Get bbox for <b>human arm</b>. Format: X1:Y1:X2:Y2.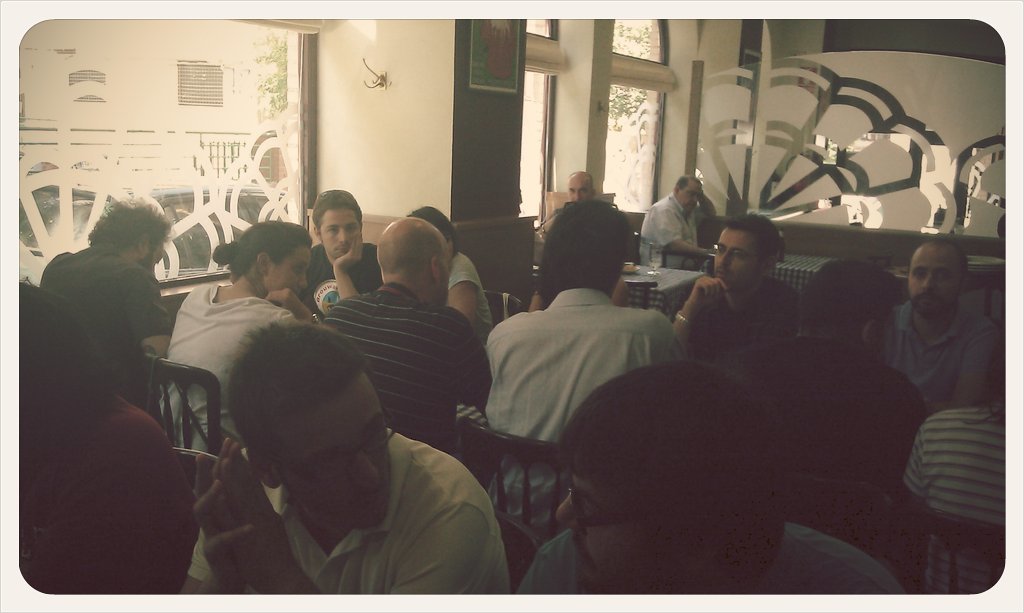
921:321:997:412.
